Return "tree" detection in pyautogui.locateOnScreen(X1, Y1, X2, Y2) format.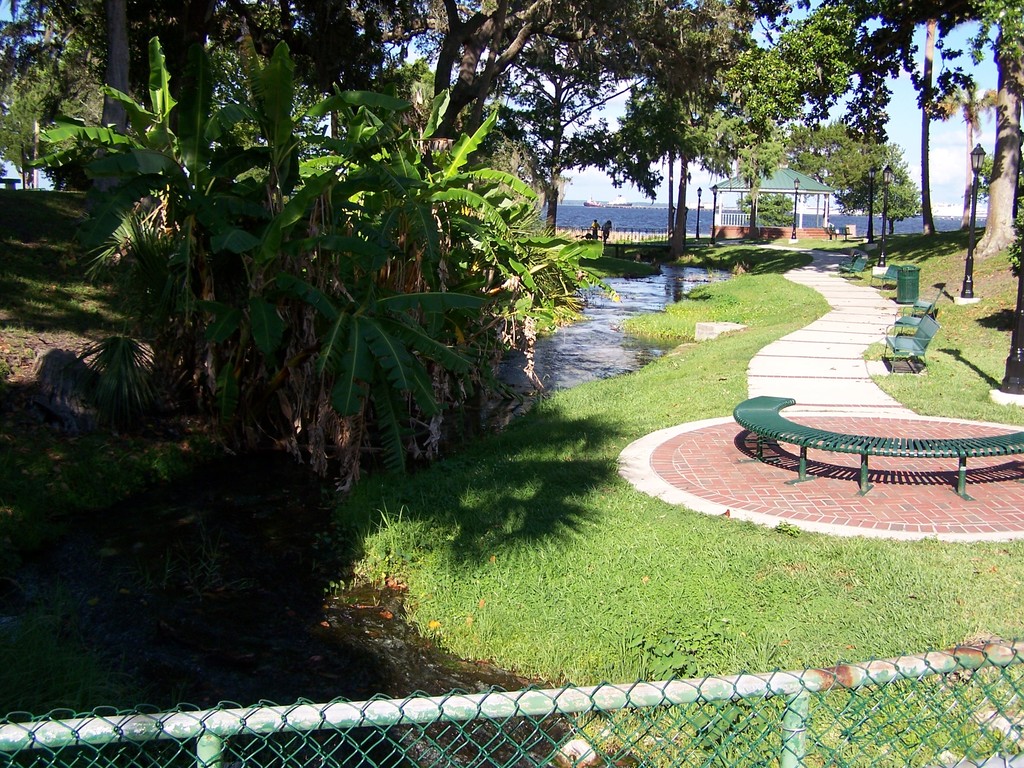
pyautogui.locateOnScreen(848, 0, 982, 220).
